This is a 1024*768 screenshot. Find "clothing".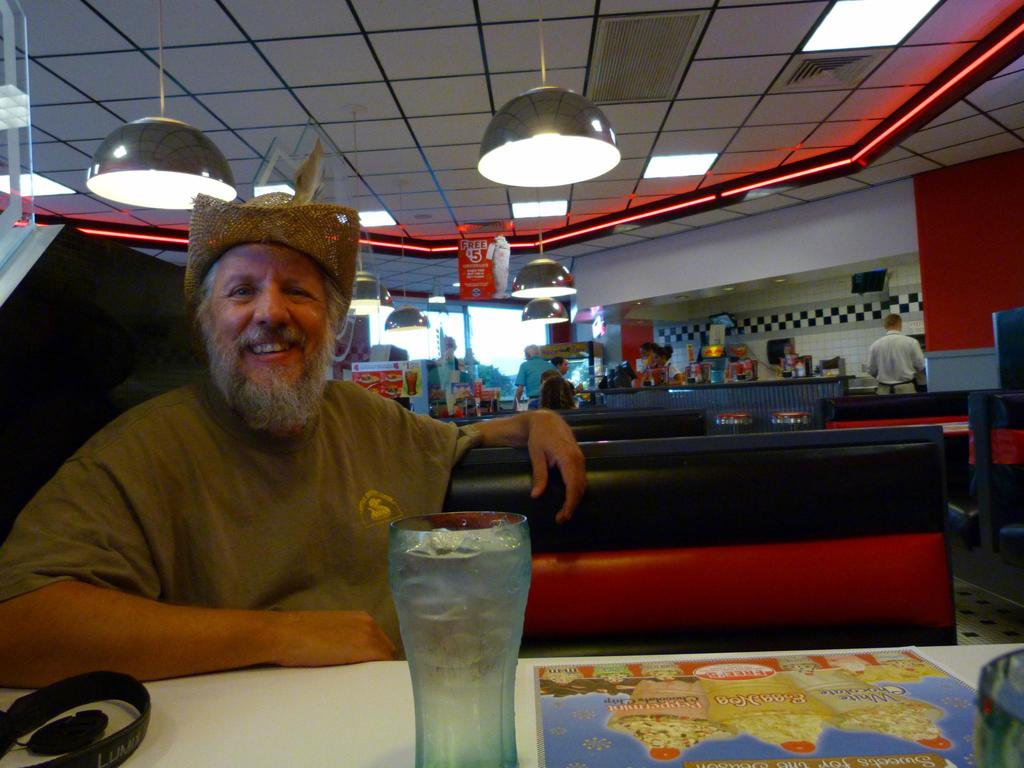
Bounding box: region(863, 326, 927, 395).
